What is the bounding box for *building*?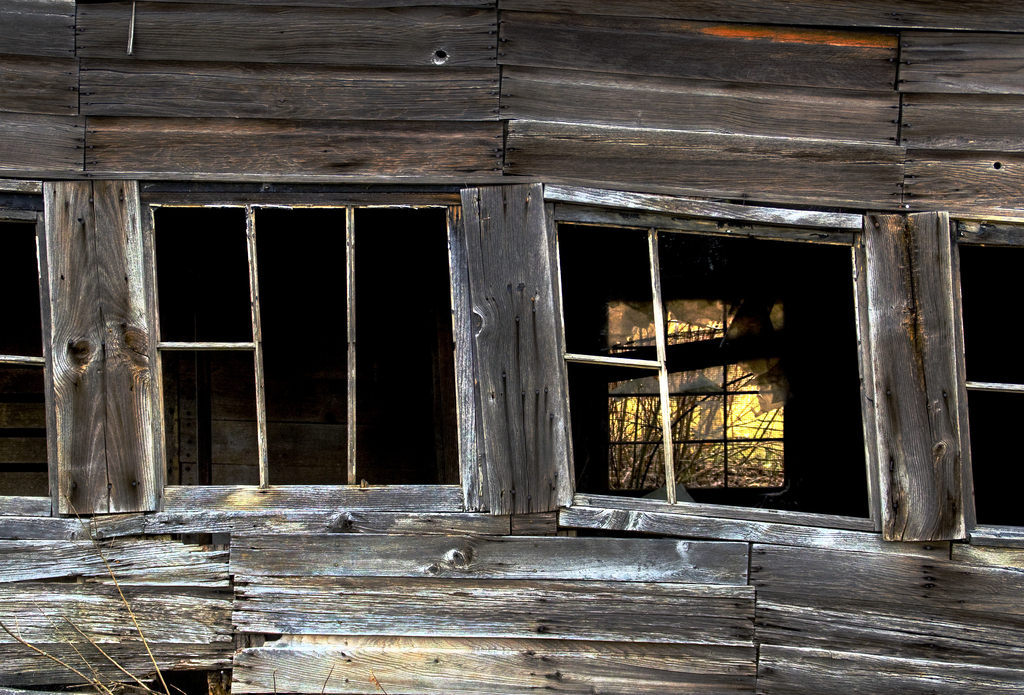
{"x1": 0, "y1": 0, "x2": 1023, "y2": 694}.
